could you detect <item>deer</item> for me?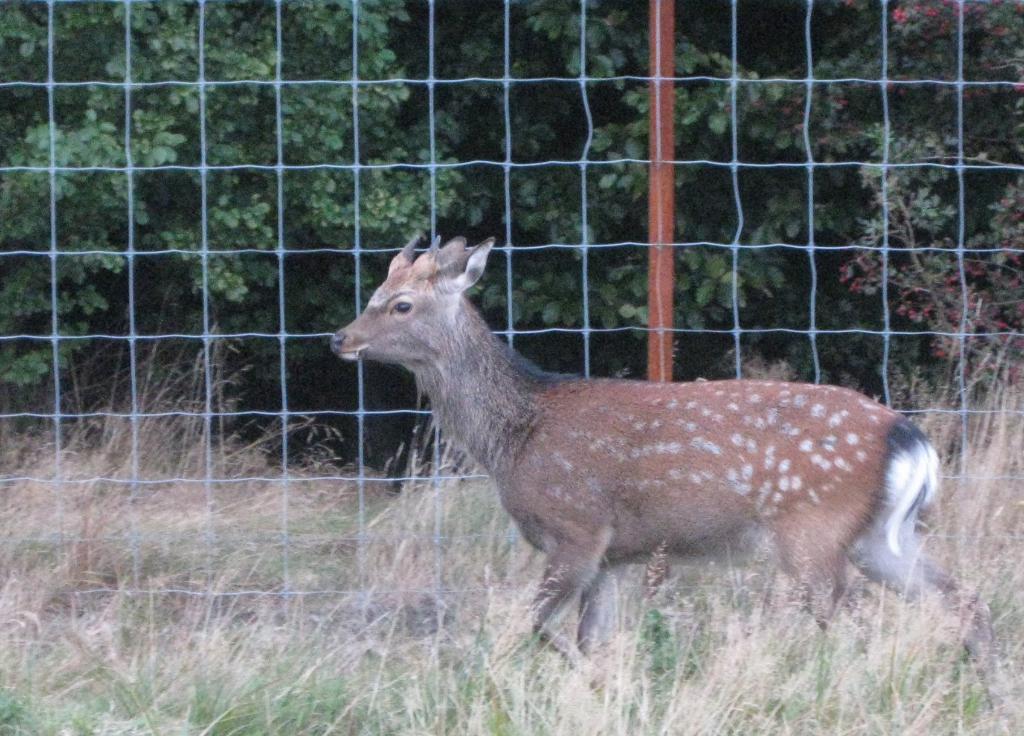
Detection result: <box>332,233,1023,733</box>.
